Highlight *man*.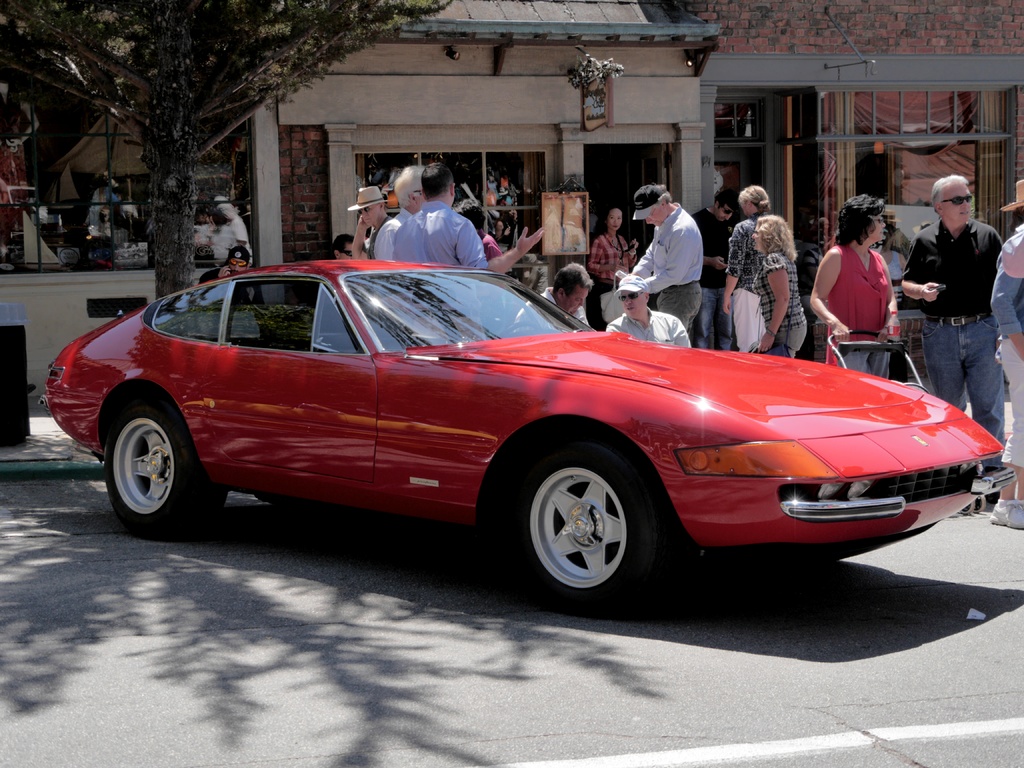
Highlighted region: bbox=(515, 262, 589, 337).
